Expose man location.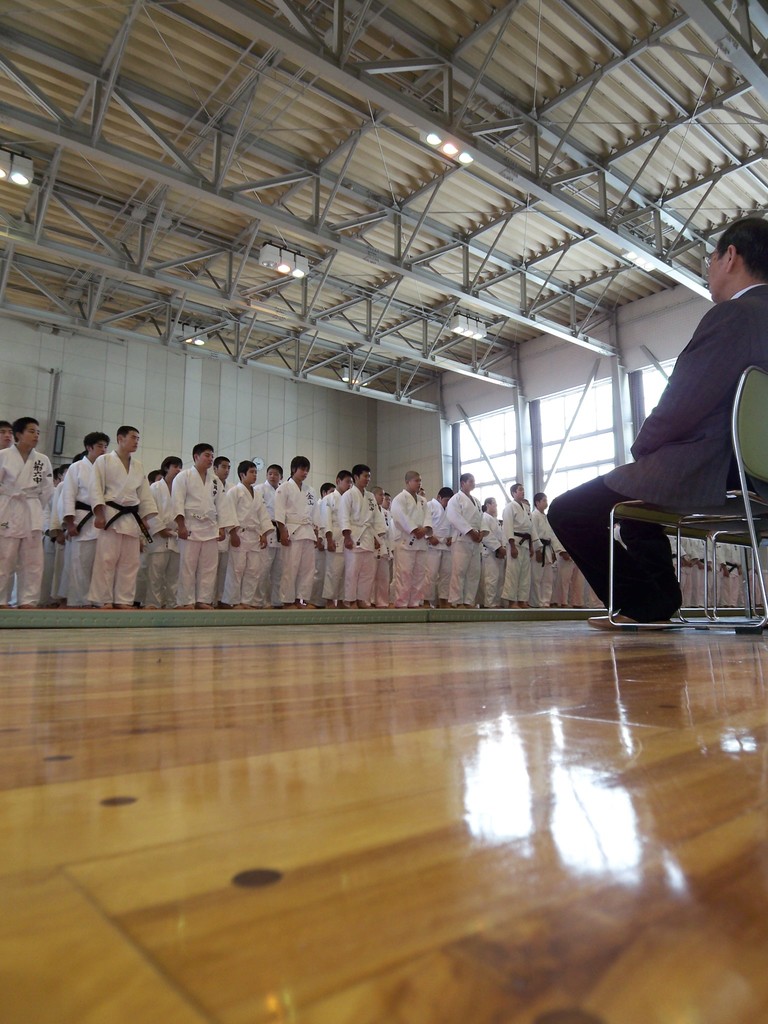
Exposed at 376/477/414/611.
